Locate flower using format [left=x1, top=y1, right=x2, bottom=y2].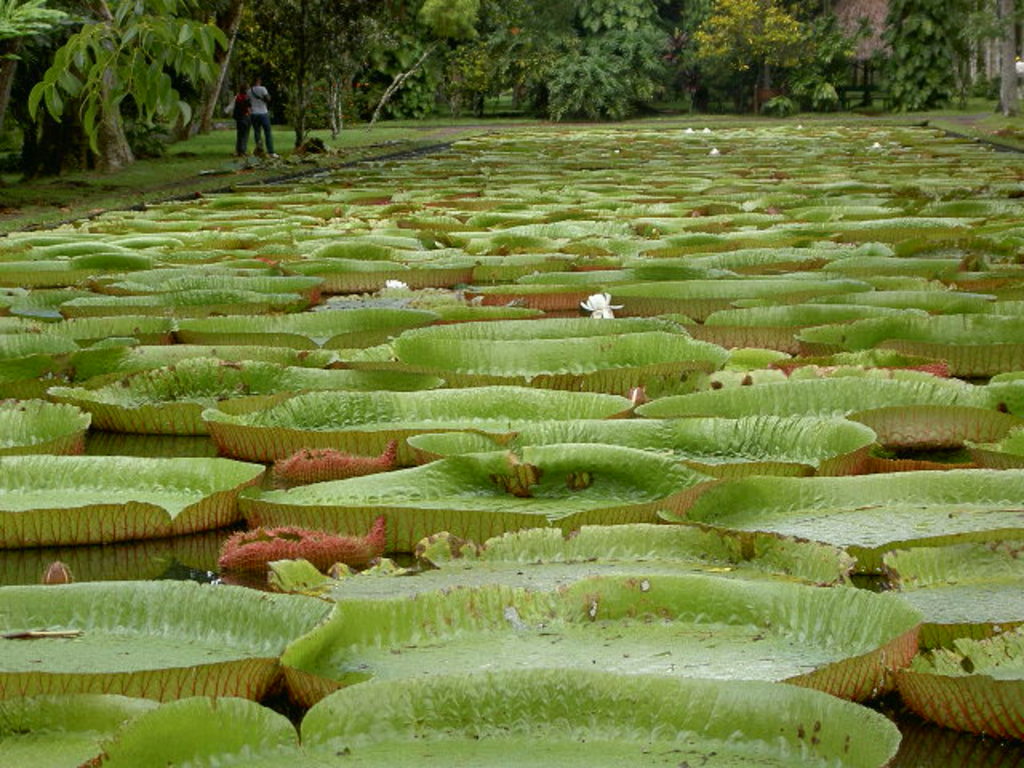
[left=381, top=278, right=410, bottom=294].
